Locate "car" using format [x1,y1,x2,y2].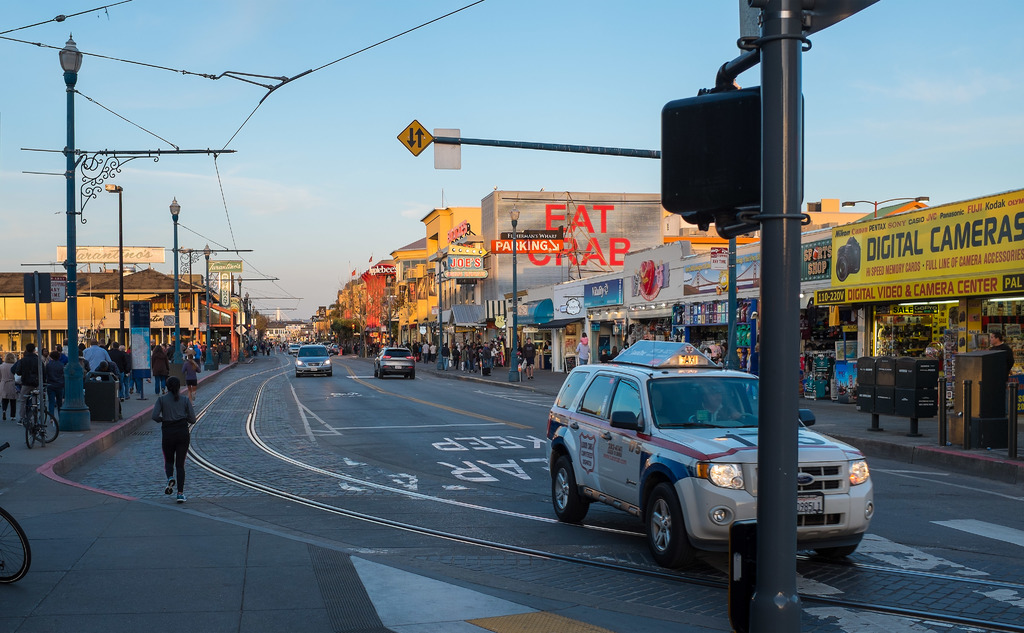
[372,345,419,375].
